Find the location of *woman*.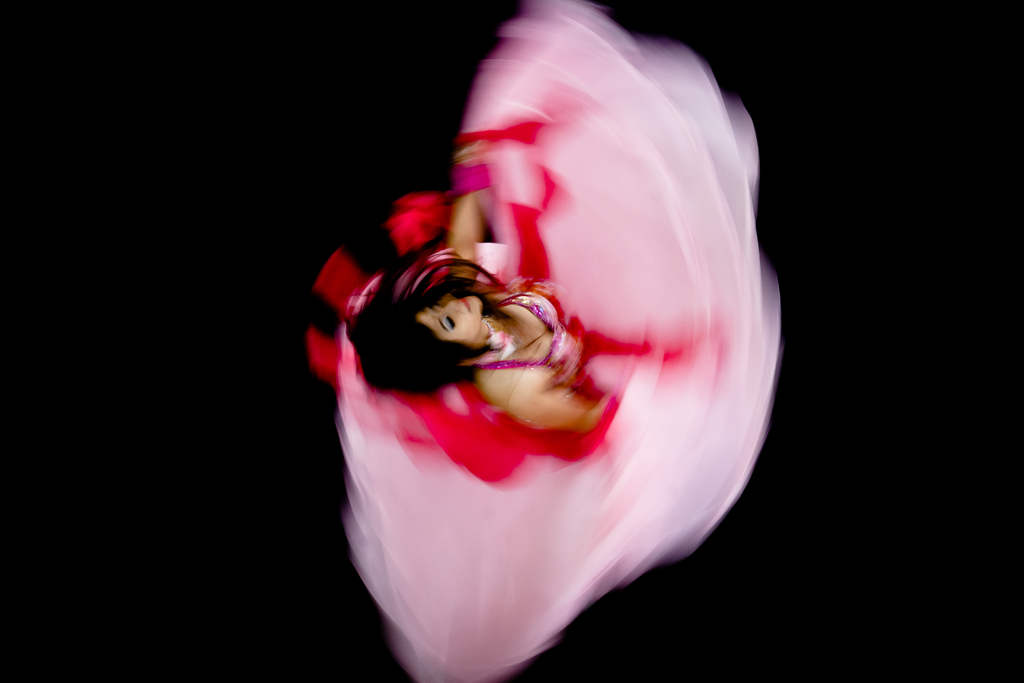
Location: Rect(282, 0, 850, 682).
